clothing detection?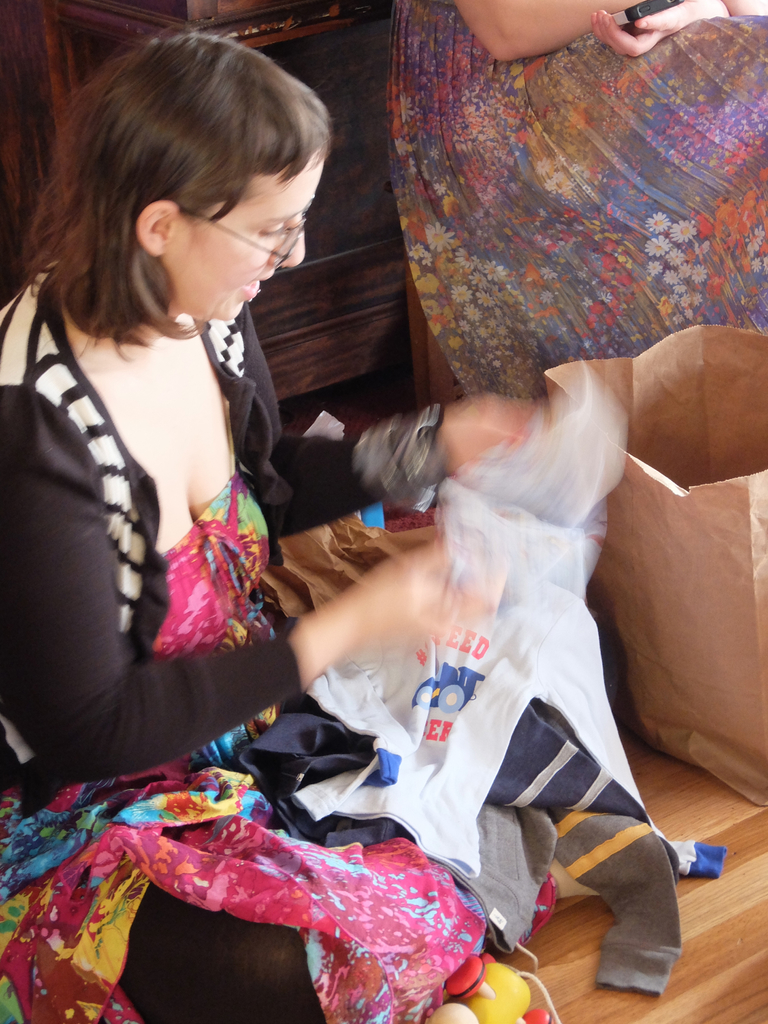
360,1,762,393
